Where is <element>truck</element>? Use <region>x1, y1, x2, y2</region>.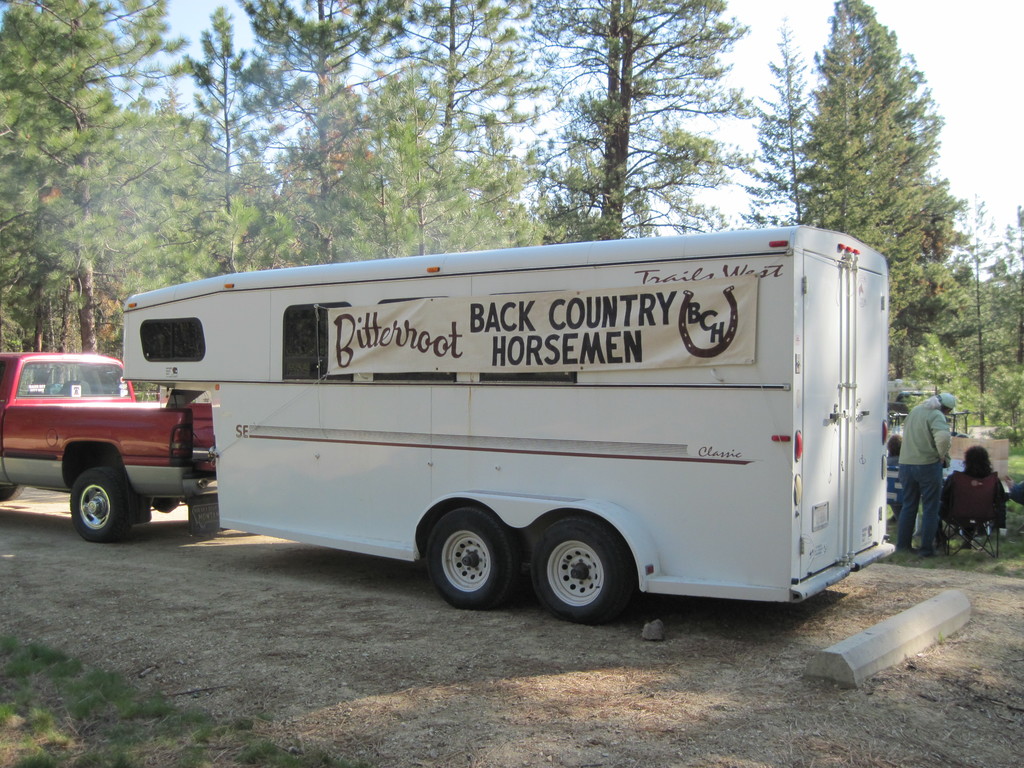
<region>122, 221, 891, 625</region>.
